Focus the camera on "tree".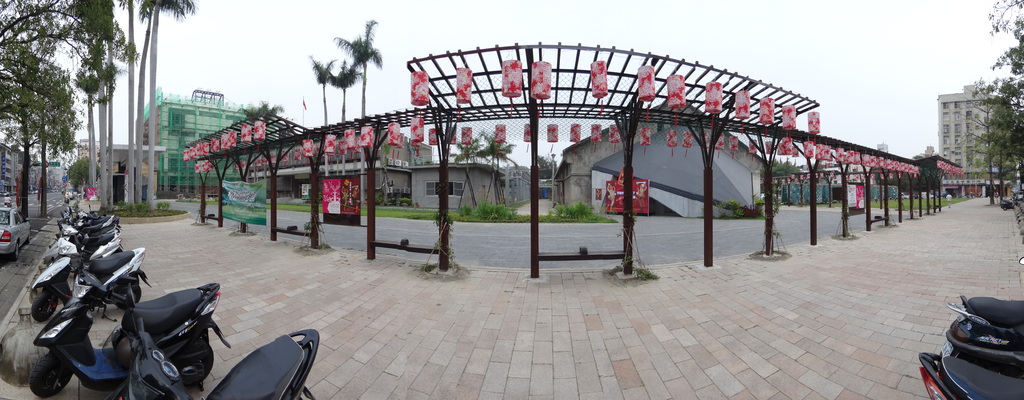
Focus region: Rect(125, 0, 136, 205).
